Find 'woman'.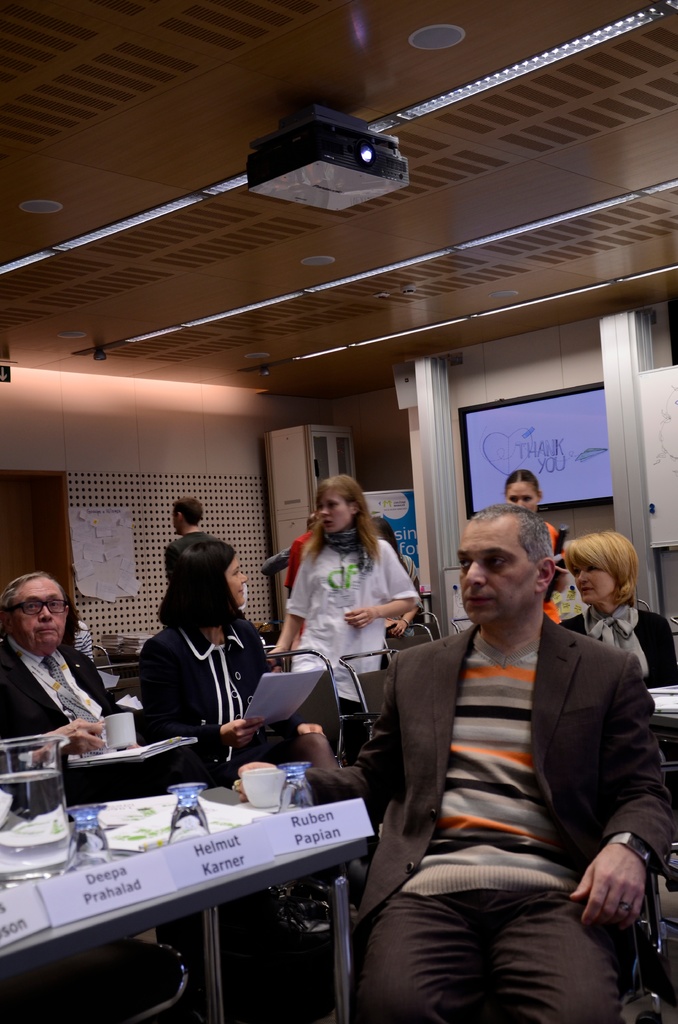
bbox=[549, 526, 677, 689].
